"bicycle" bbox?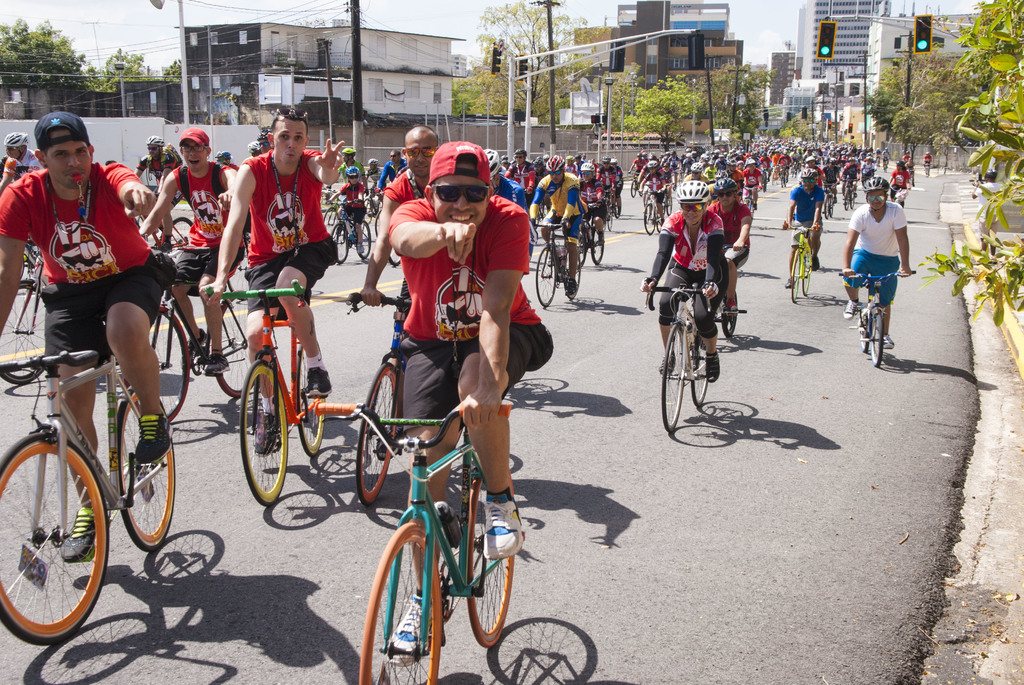
region(533, 221, 580, 306)
